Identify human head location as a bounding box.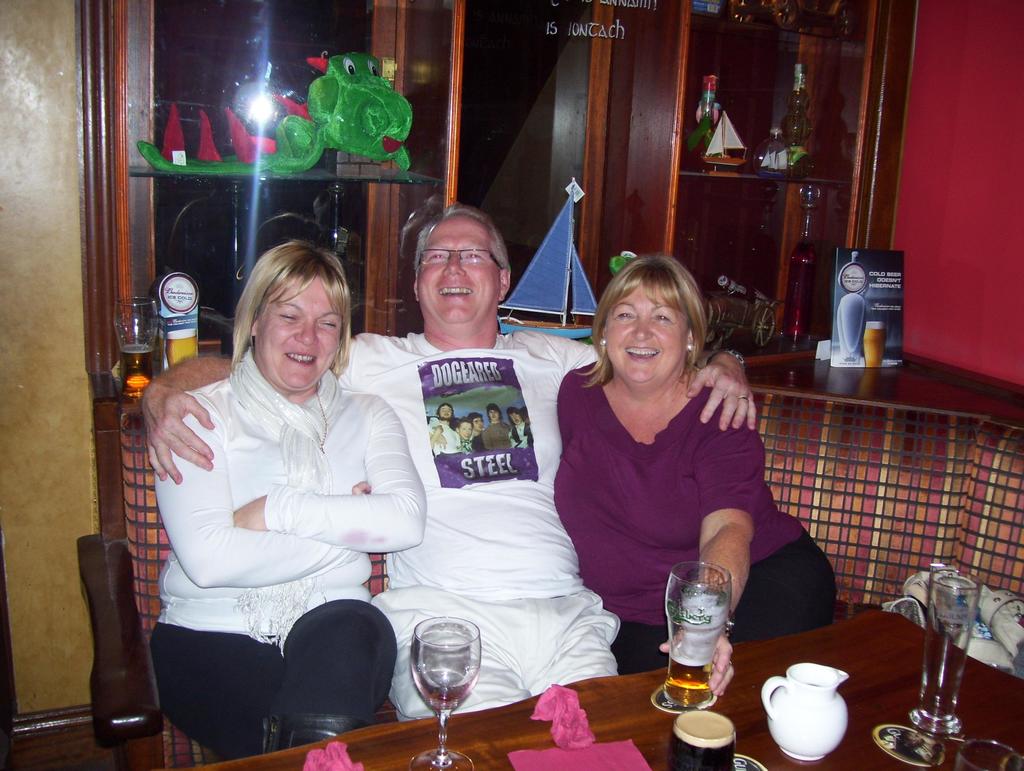
region(232, 237, 352, 391).
